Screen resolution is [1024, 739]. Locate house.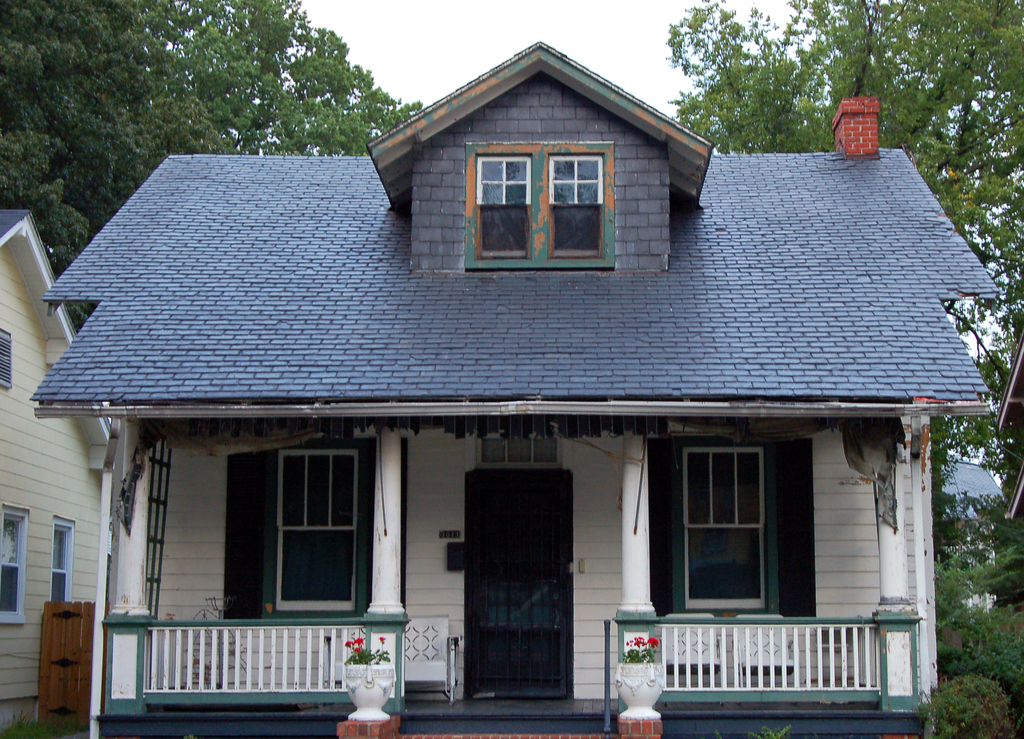
[x1=995, y1=323, x2=1023, y2=521].
